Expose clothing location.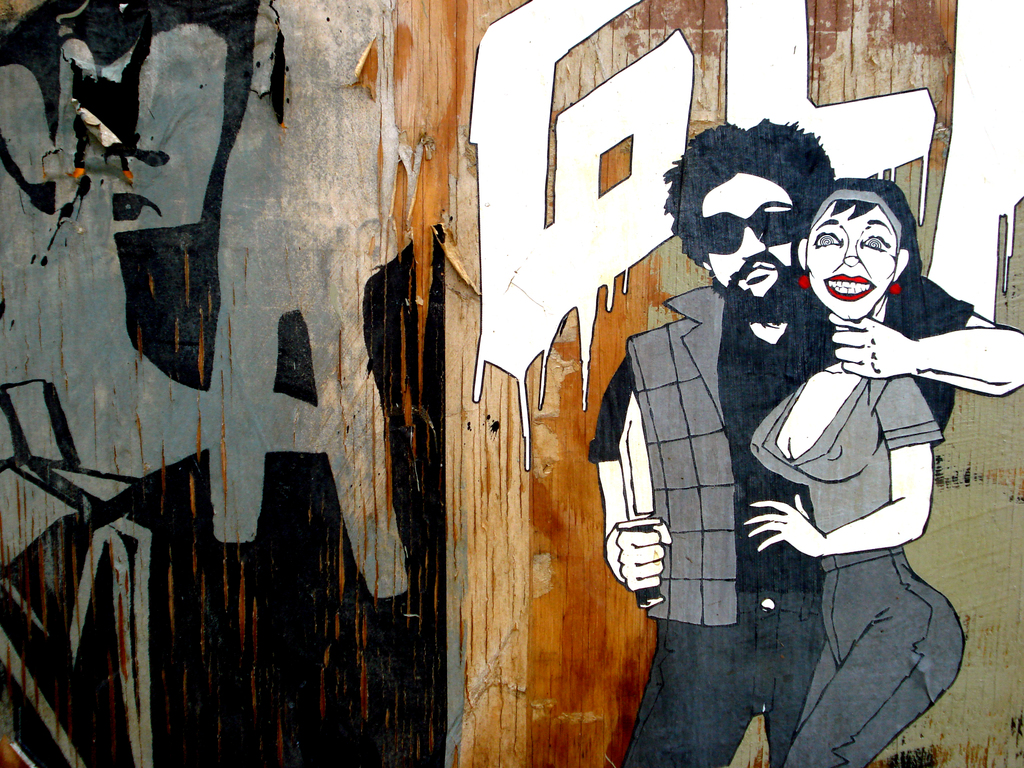
Exposed at select_region(744, 358, 942, 612).
